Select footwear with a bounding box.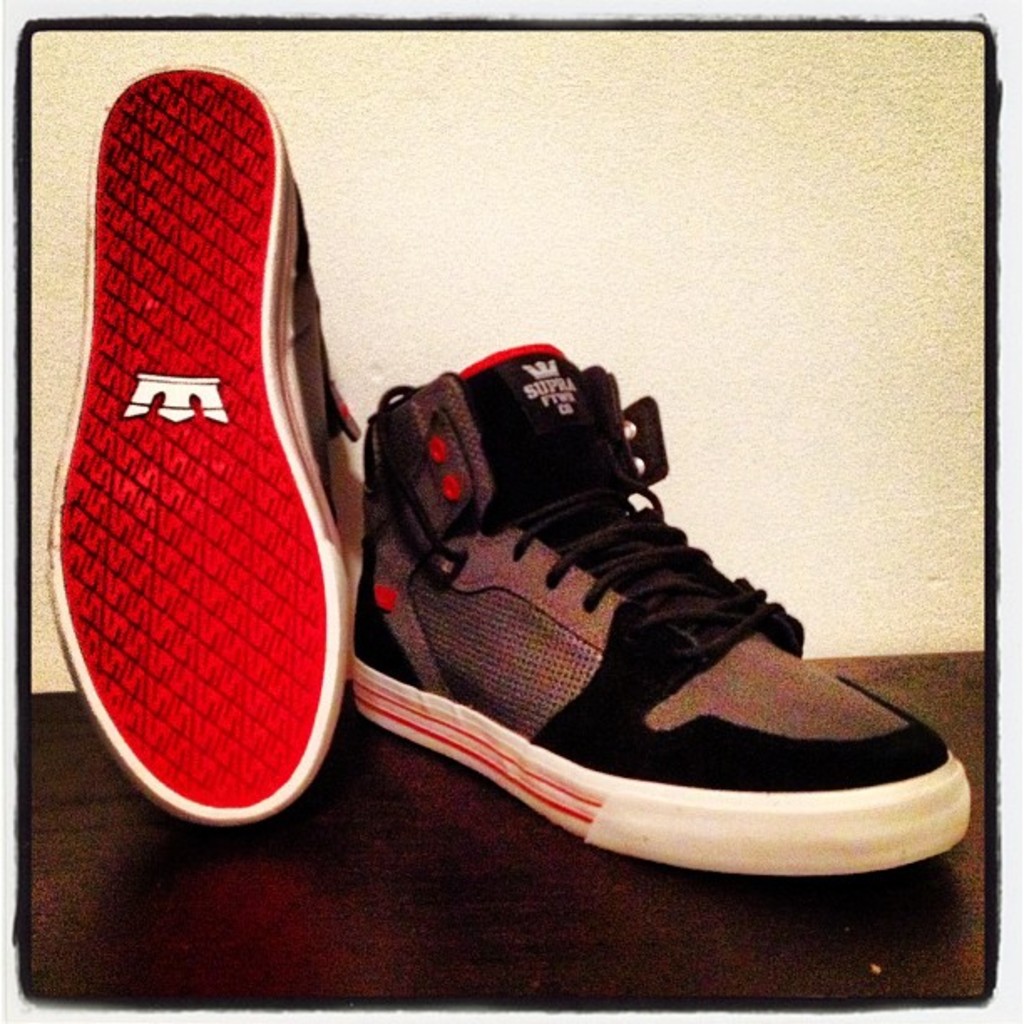
353, 338, 969, 872.
